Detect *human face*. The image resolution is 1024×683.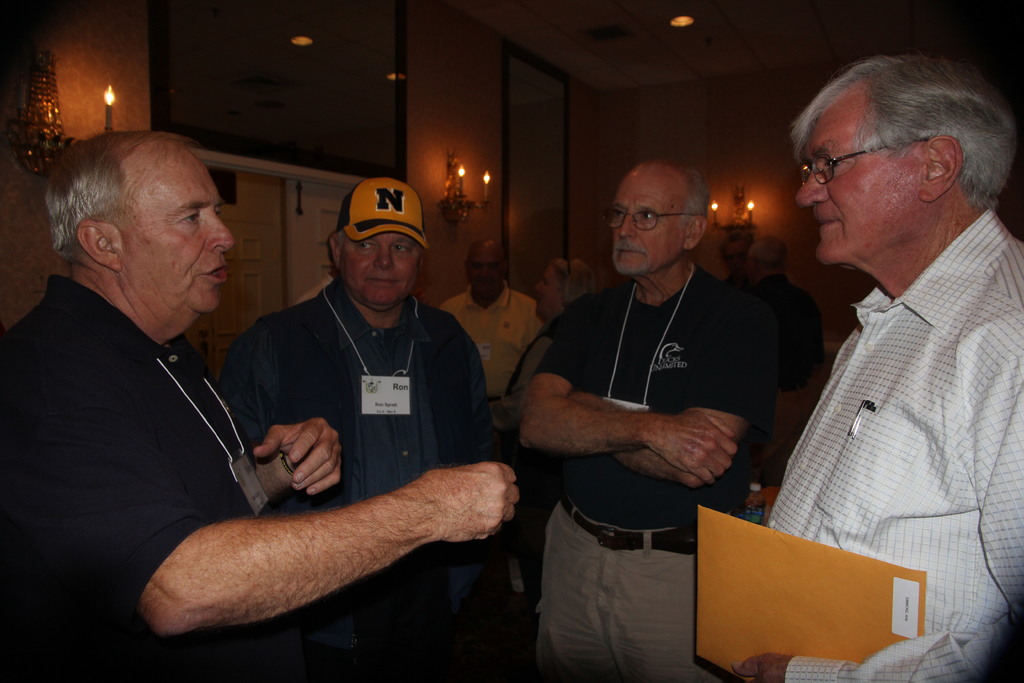
BBox(344, 231, 423, 309).
